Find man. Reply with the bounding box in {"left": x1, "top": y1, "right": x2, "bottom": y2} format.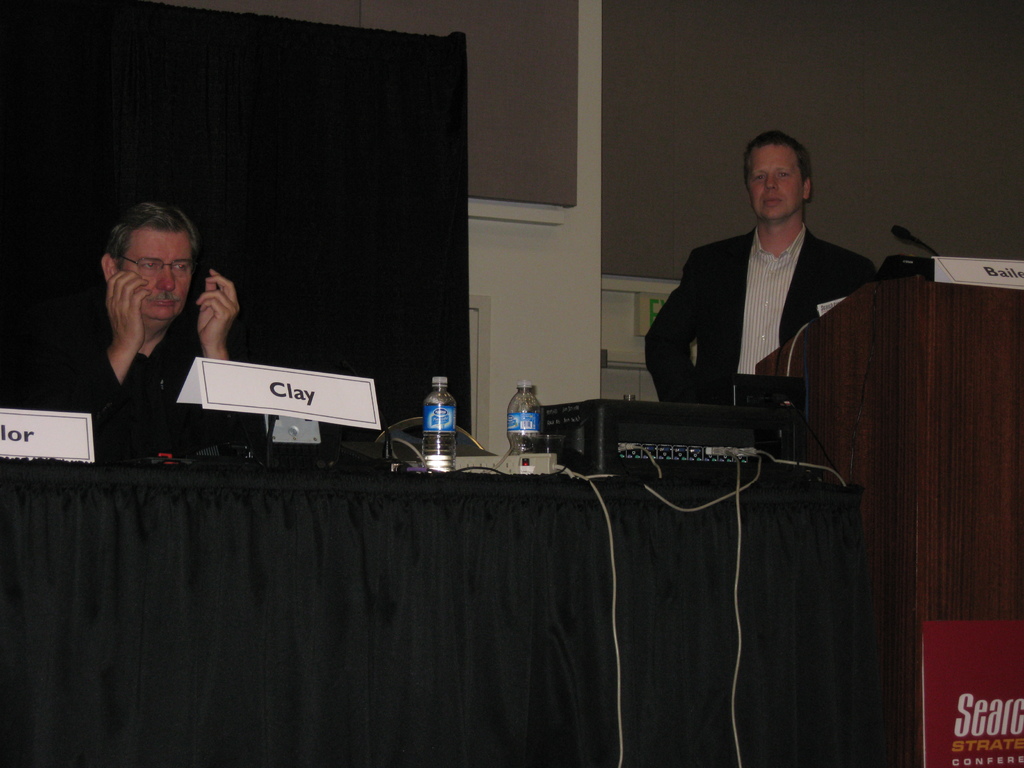
{"left": 638, "top": 125, "right": 876, "bottom": 410}.
